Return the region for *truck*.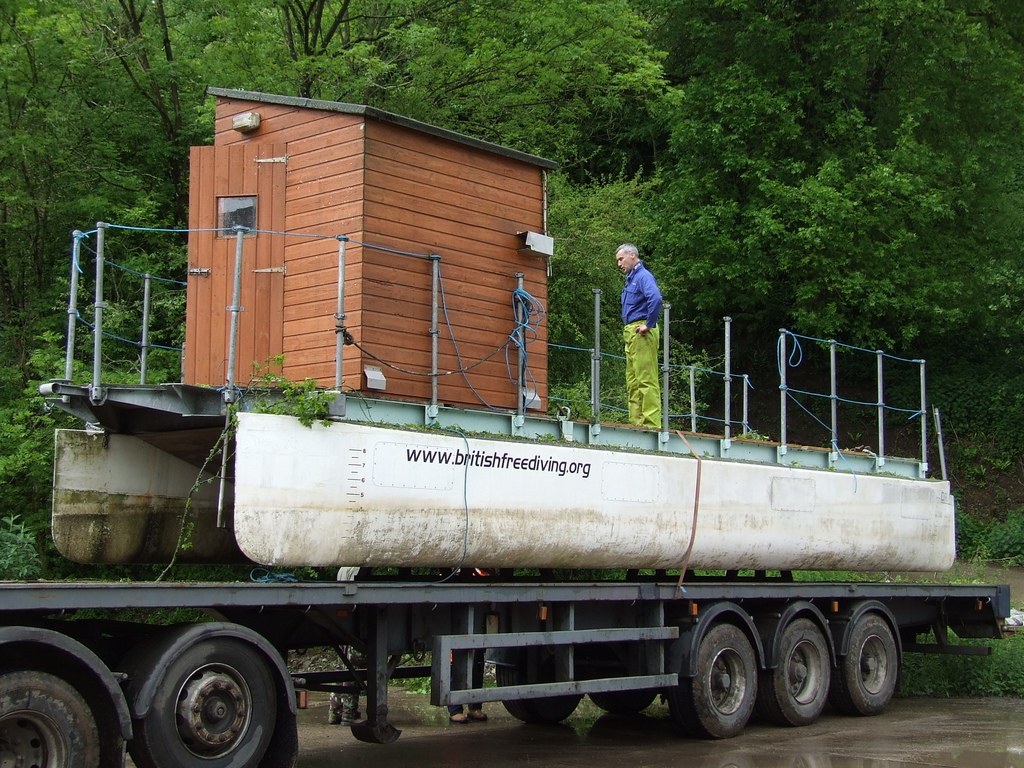
crop(20, 326, 1016, 739).
